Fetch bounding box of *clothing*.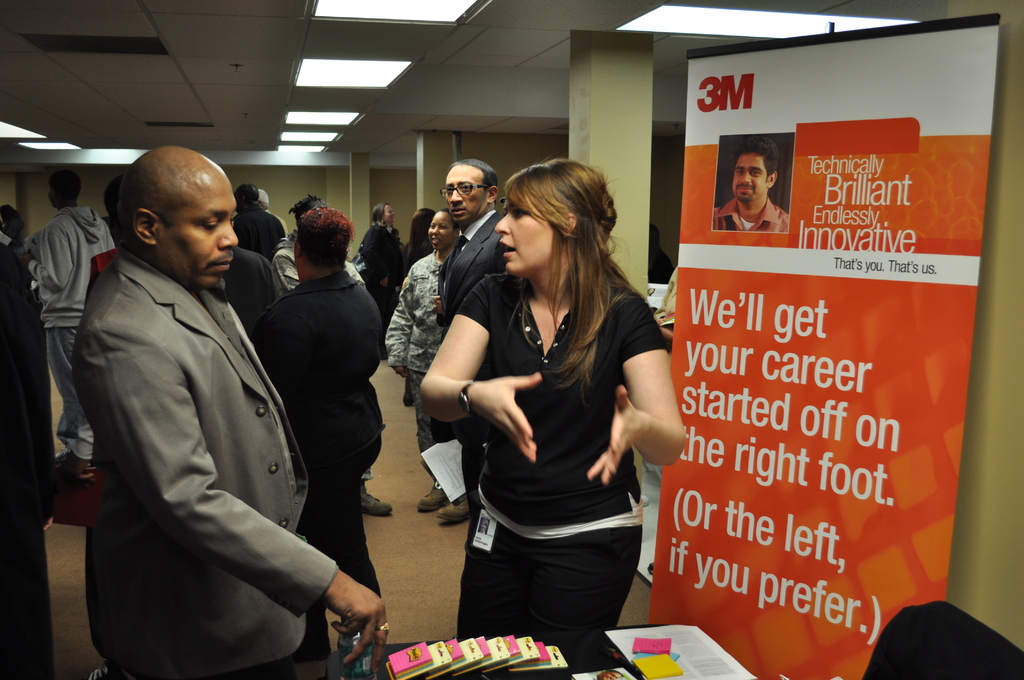
Bbox: select_region(18, 195, 113, 456).
